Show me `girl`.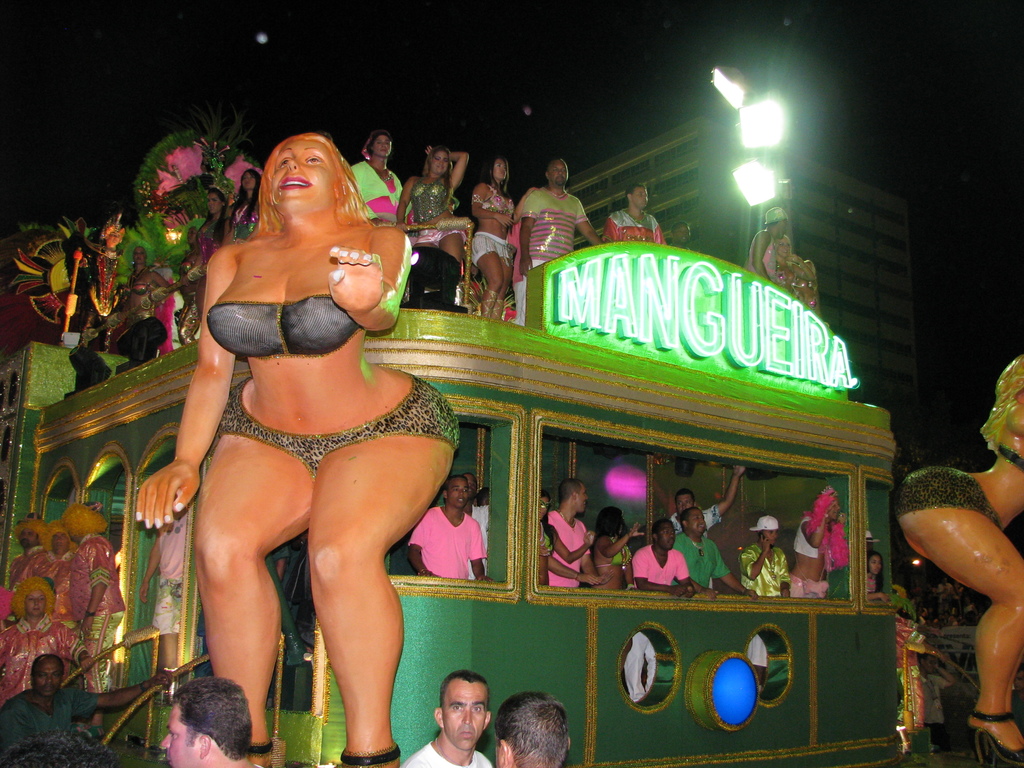
`girl` is here: pyautogui.locateOnScreen(470, 158, 515, 321).
